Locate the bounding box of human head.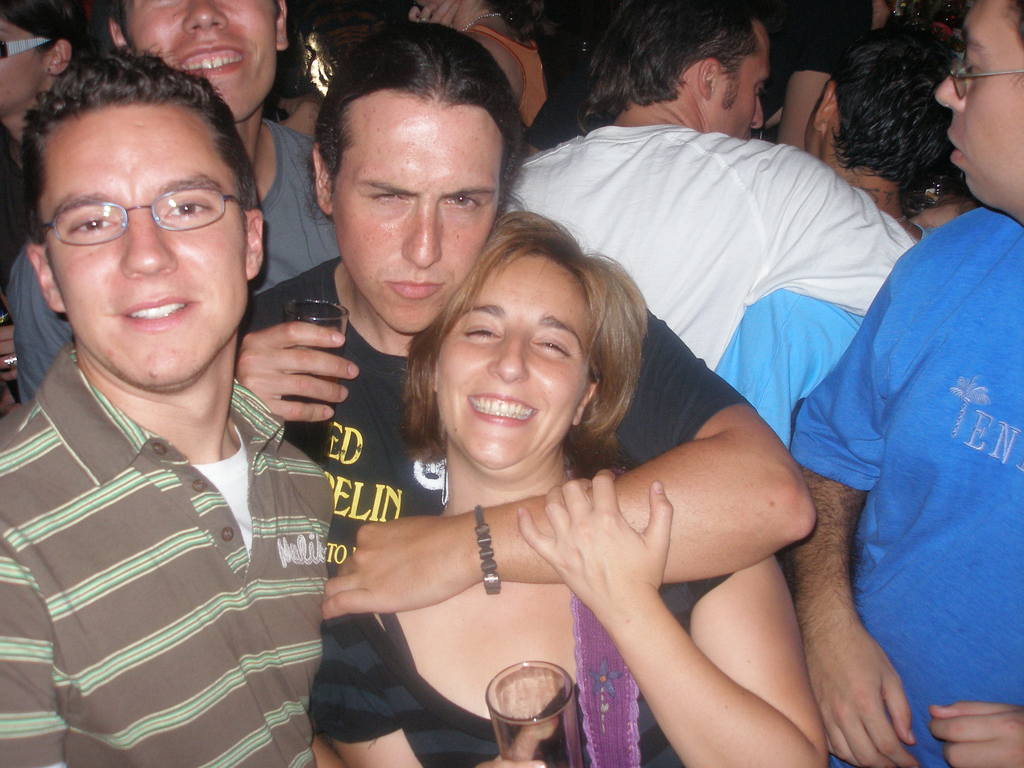
Bounding box: (931,0,1023,220).
